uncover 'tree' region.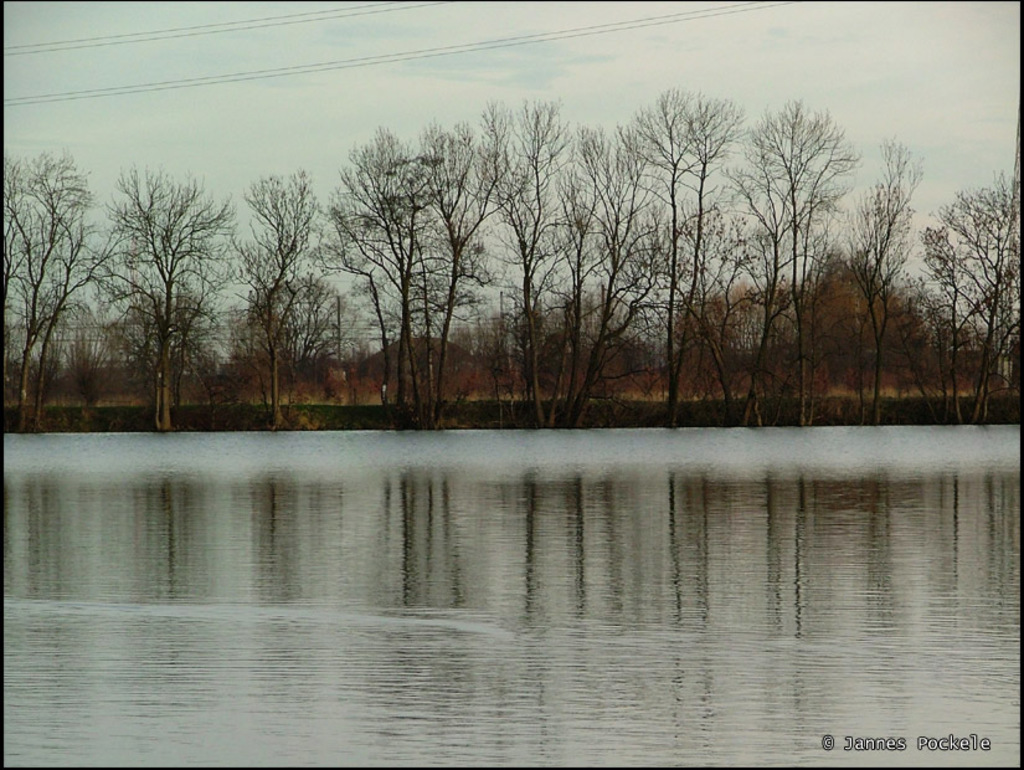
Uncovered: [86, 150, 221, 430].
